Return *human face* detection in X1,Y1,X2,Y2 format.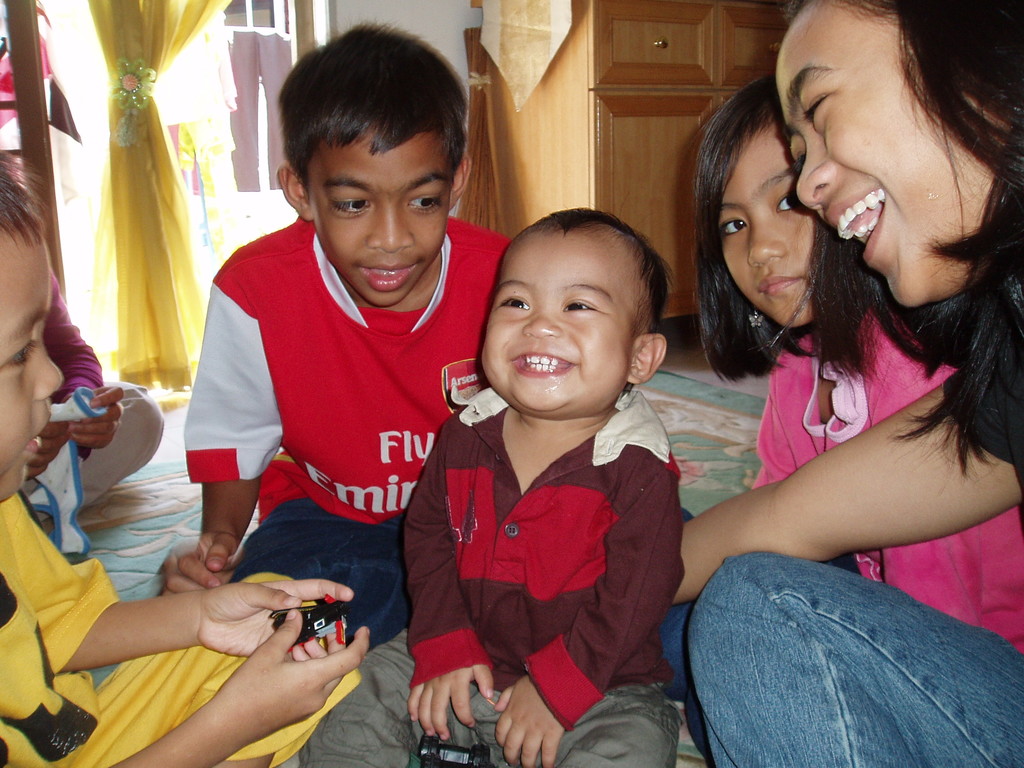
476,217,641,434.
